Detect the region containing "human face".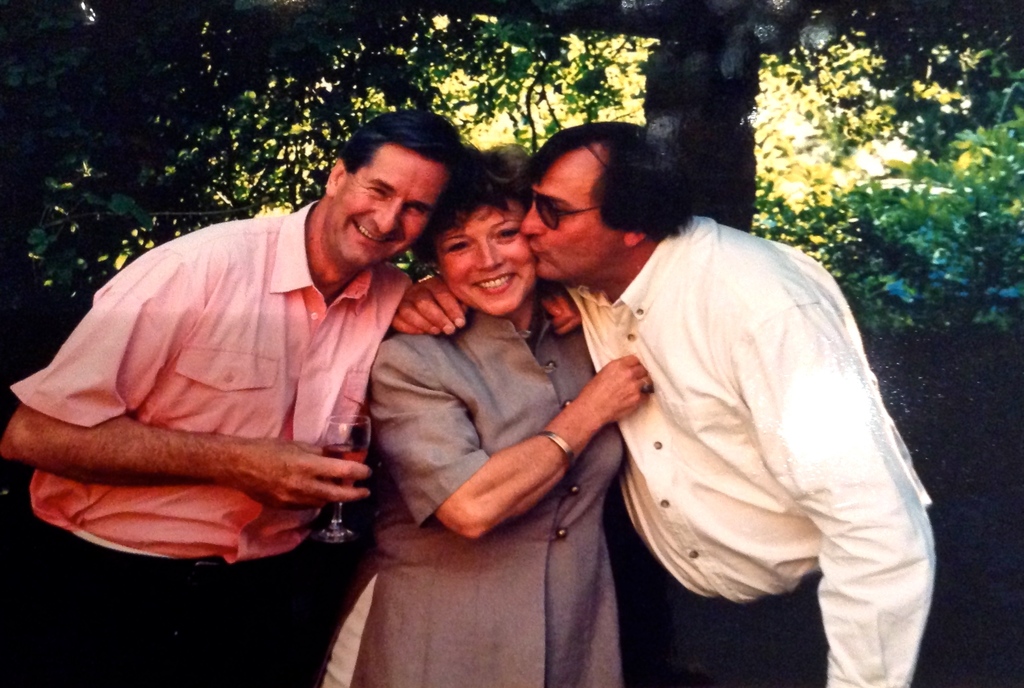
region(524, 149, 603, 284).
